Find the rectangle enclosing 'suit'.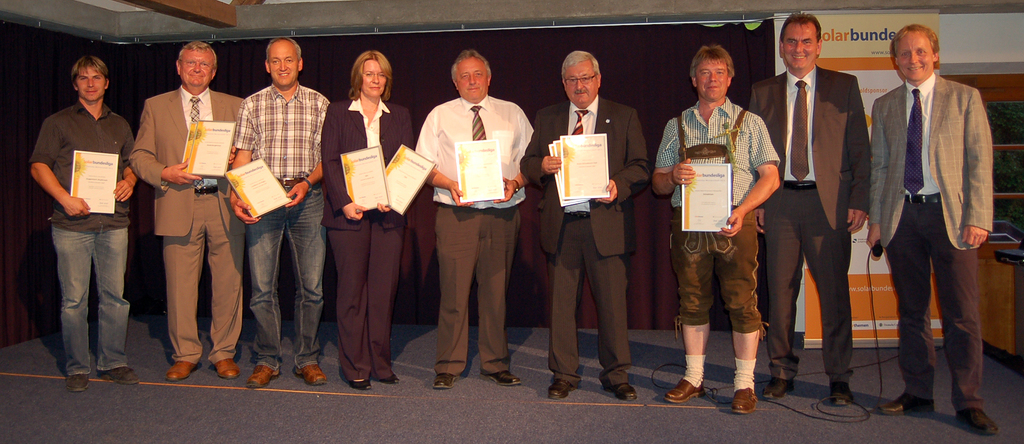
left=870, top=15, right=993, bottom=438.
